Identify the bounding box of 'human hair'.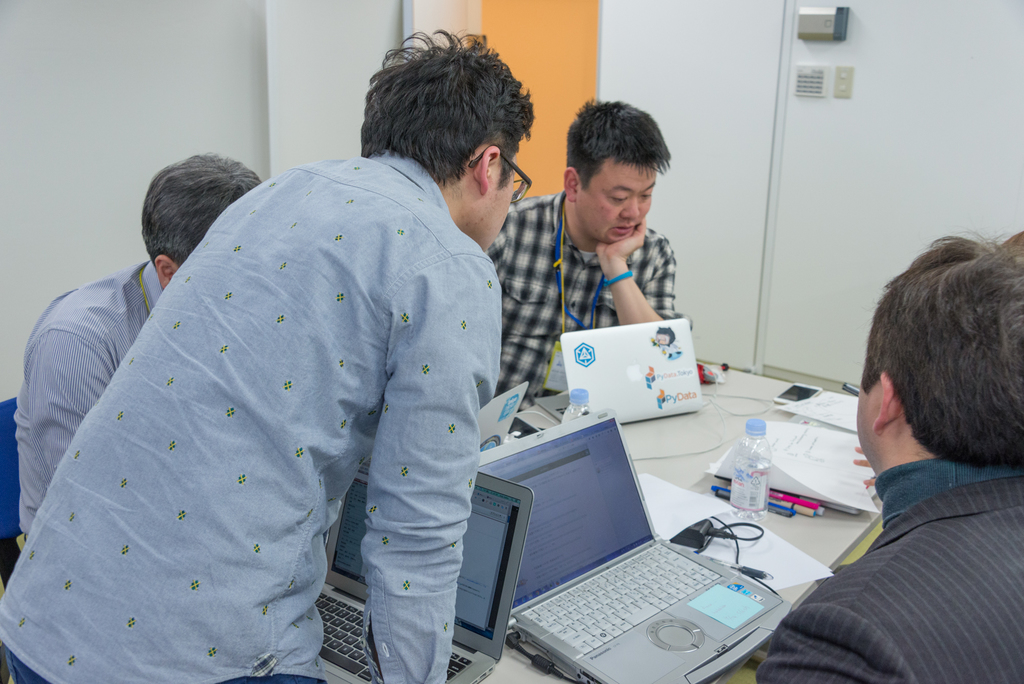
[859, 229, 1023, 466].
